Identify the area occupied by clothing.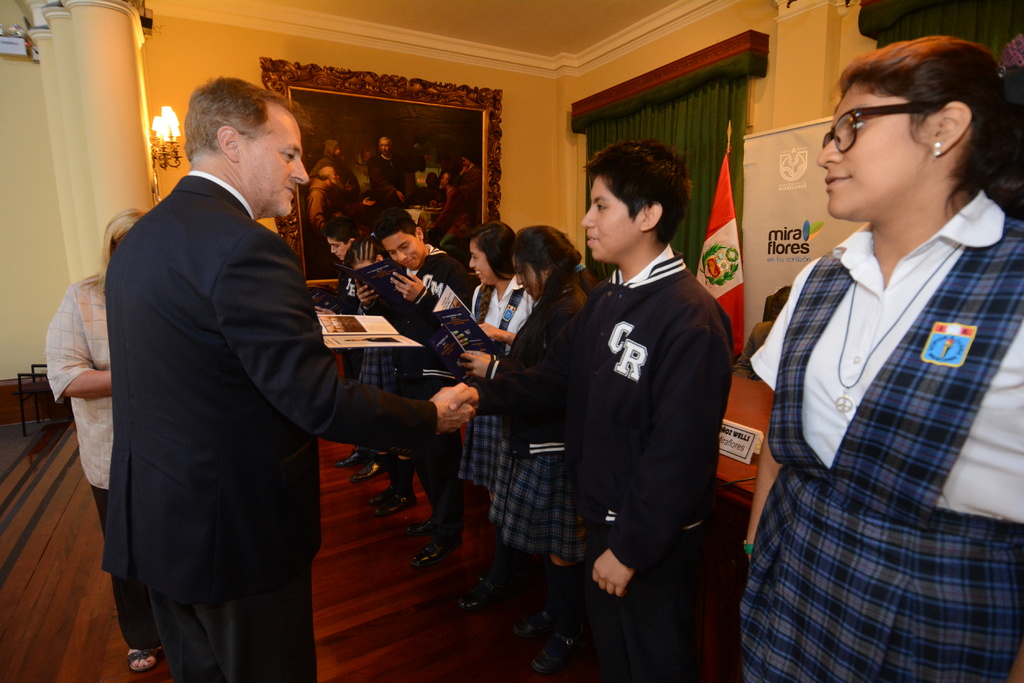
Area: BBox(44, 269, 164, 650).
